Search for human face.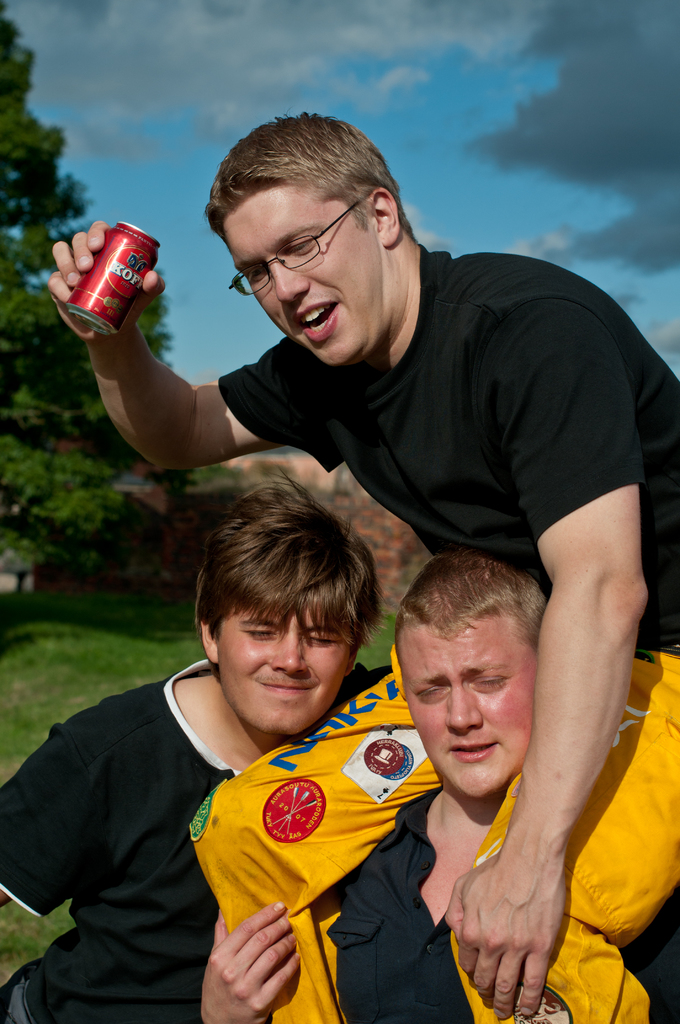
Found at 222:602:359:742.
